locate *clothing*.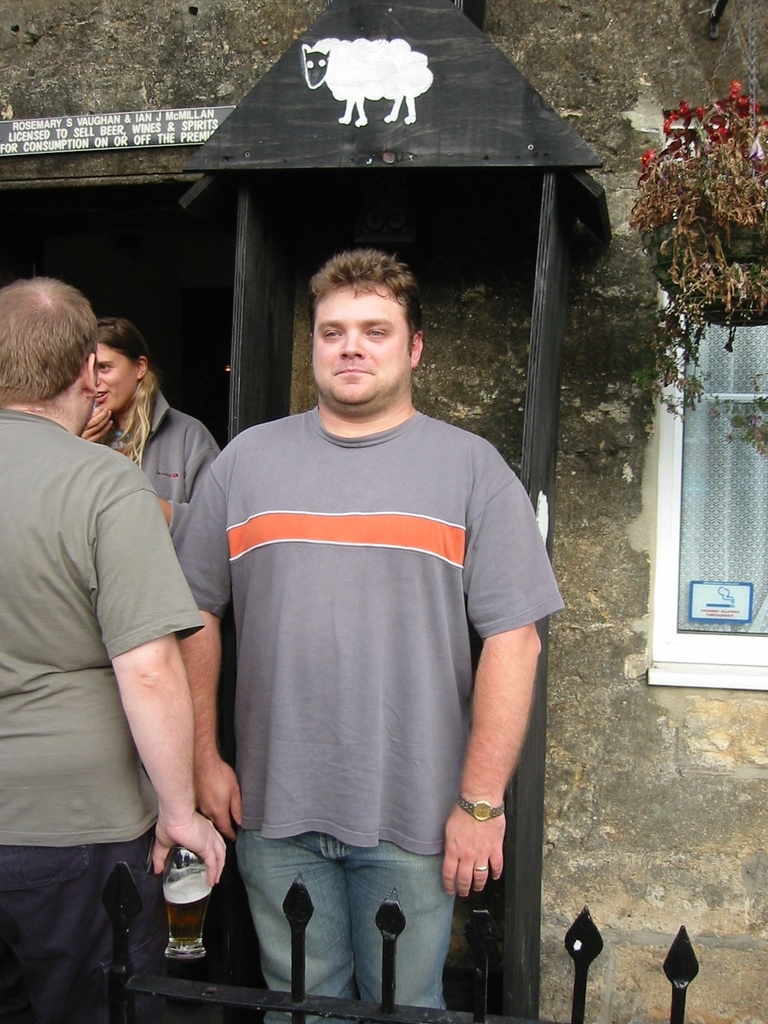
Bounding box: locate(195, 356, 532, 956).
